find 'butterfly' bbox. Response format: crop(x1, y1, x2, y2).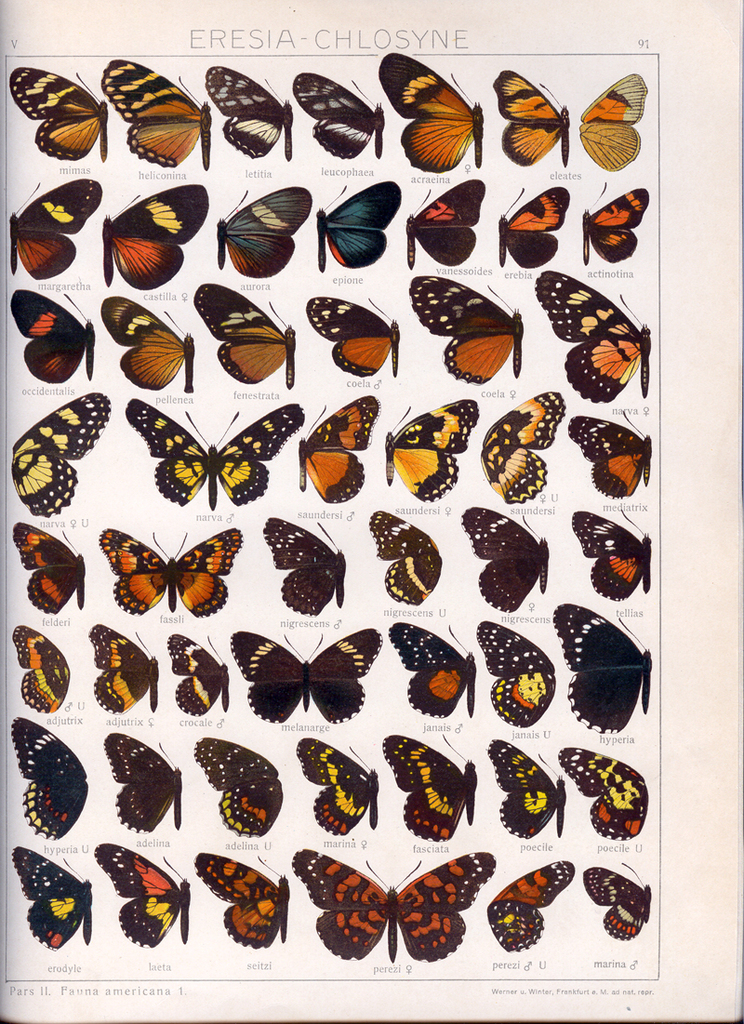
crop(532, 272, 645, 406).
